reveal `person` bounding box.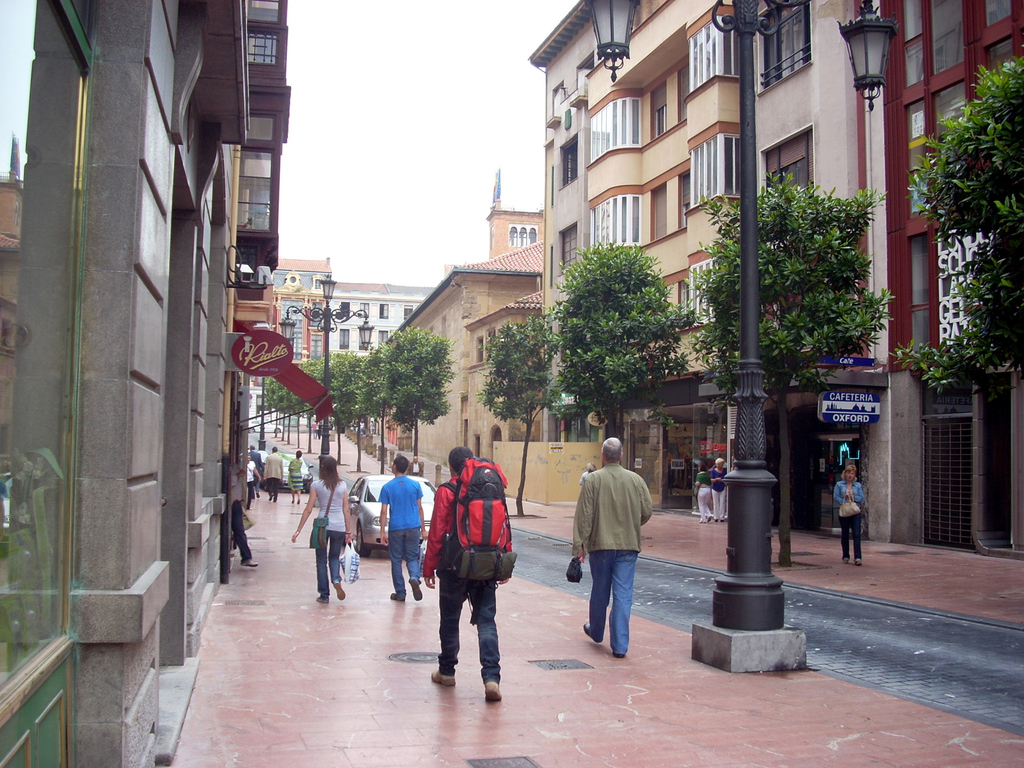
Revealed: bbox(292, 454, 353, 605).
